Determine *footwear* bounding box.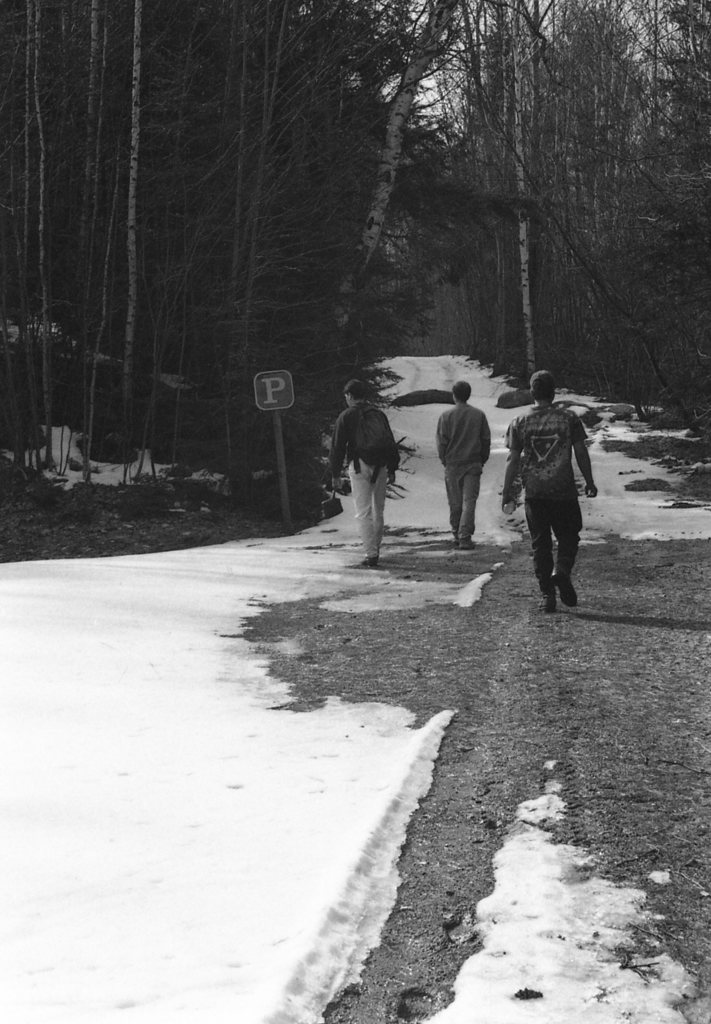
Determined: select_region(360, 554, 374, 568).
